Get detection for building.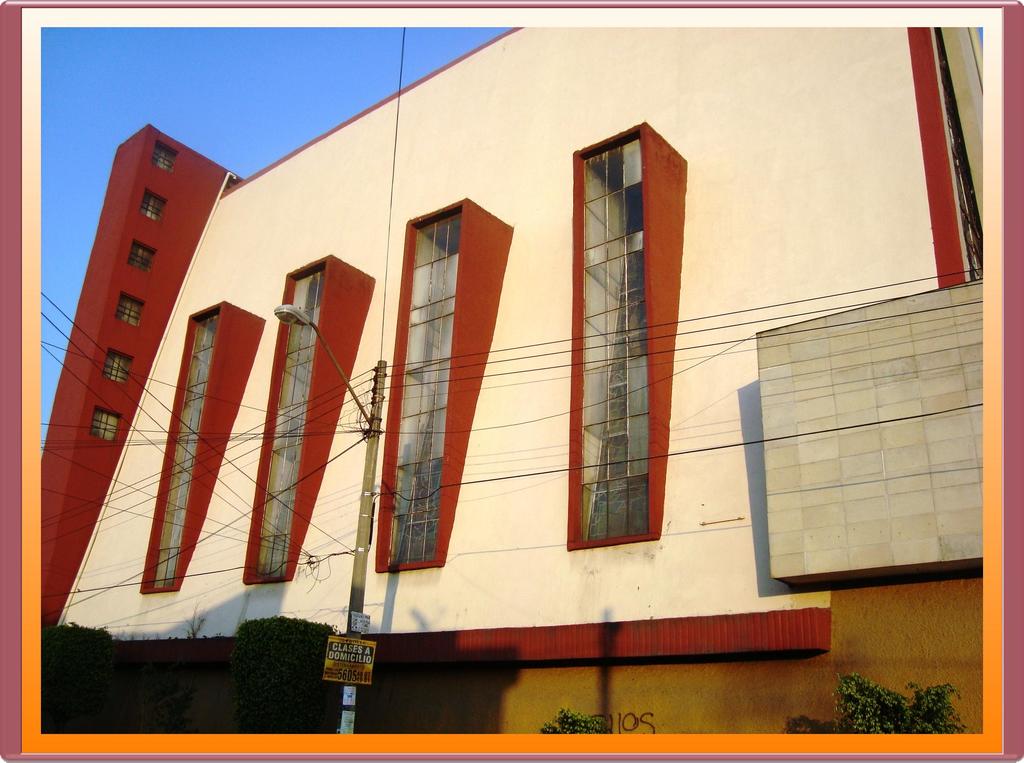
Detection: [24,47,920,723].
